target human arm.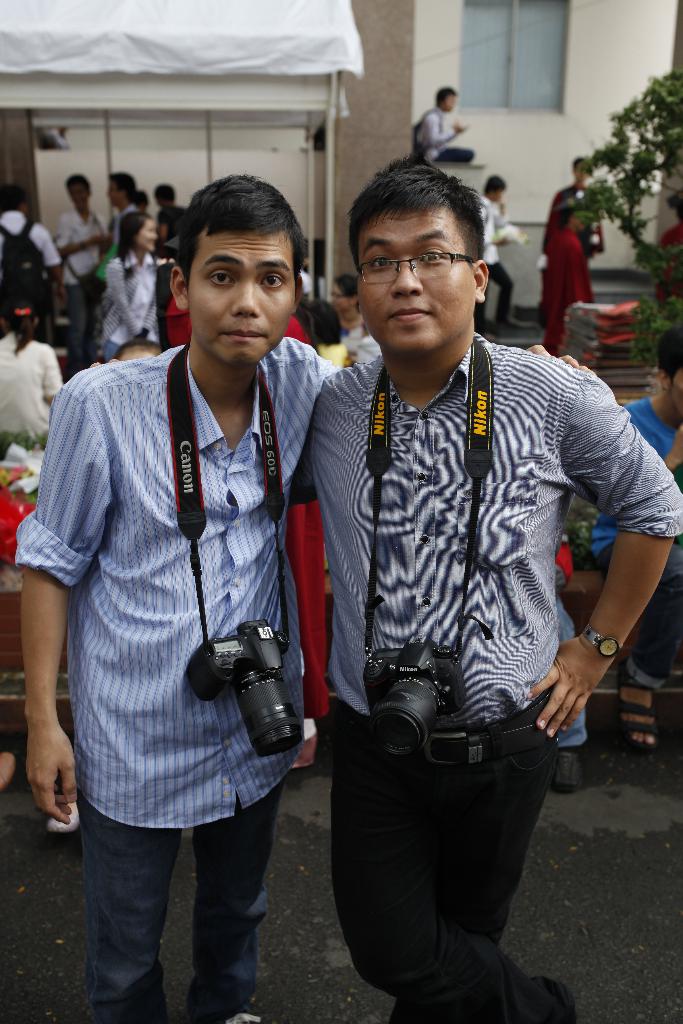
Target region: [x1=103, y1=253, x2=144, y2=344].
